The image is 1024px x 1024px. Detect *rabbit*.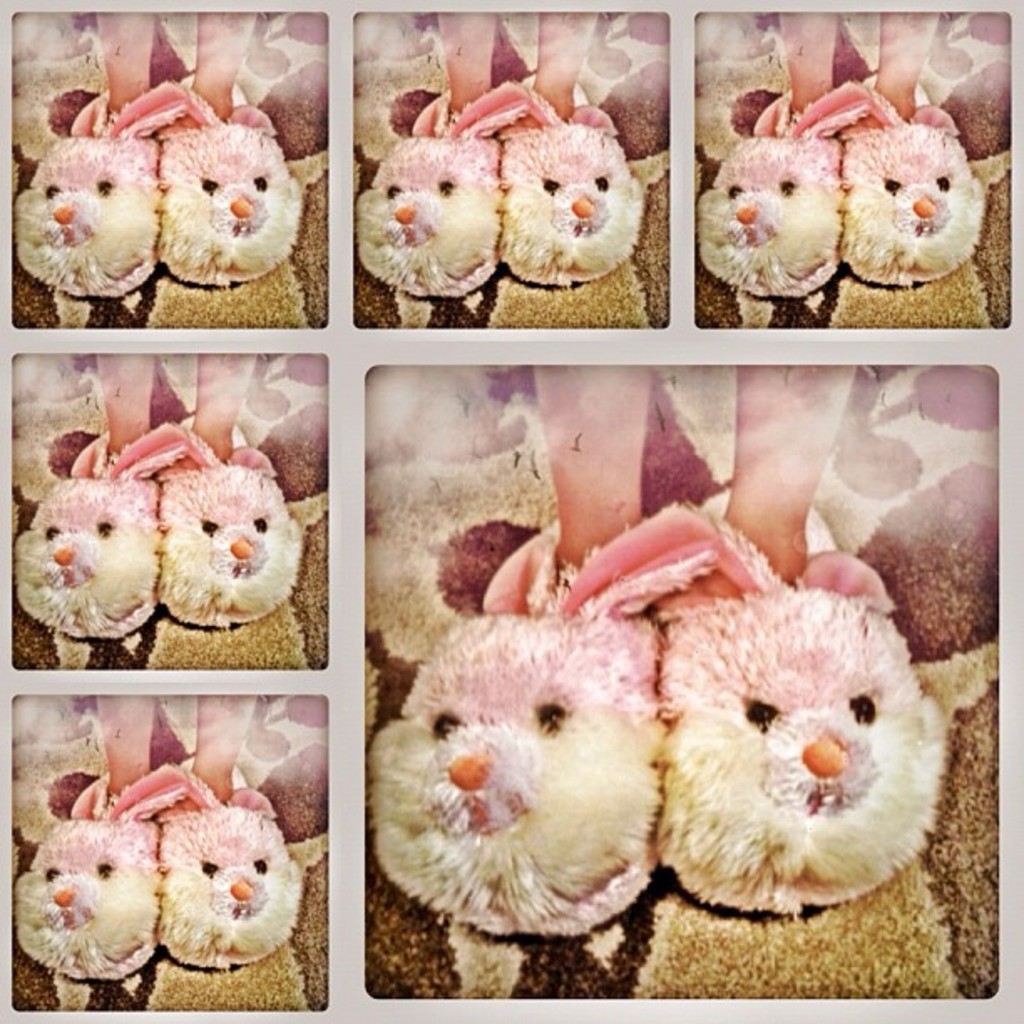
Detection: l=370, t=497, r=681, b=989.
